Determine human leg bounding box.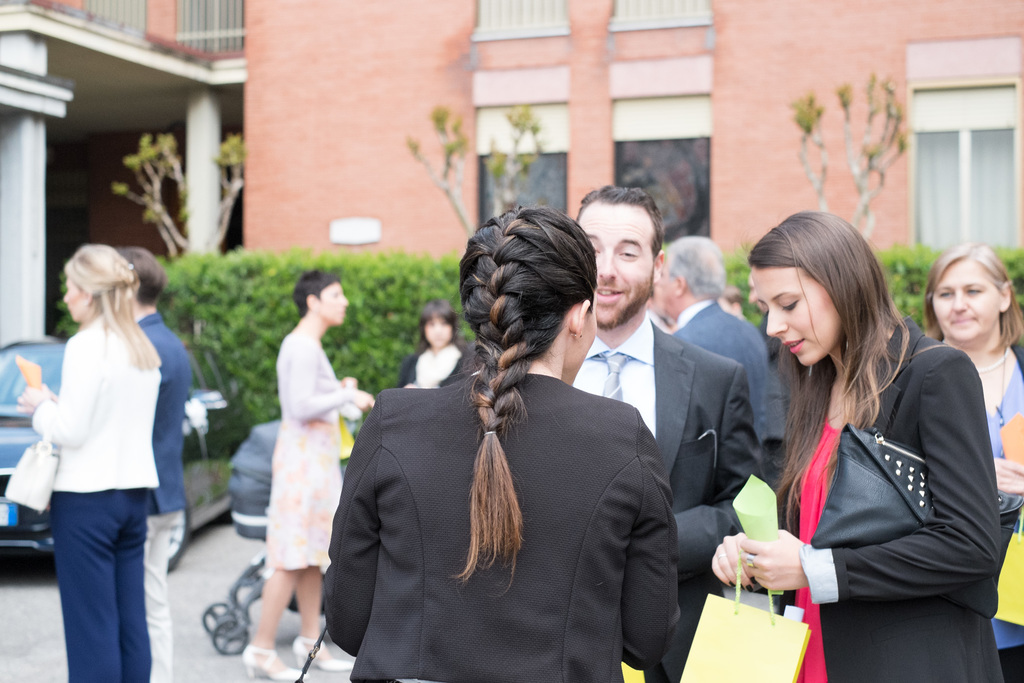
Determined: bbox=[282, 559, 362, 671].
